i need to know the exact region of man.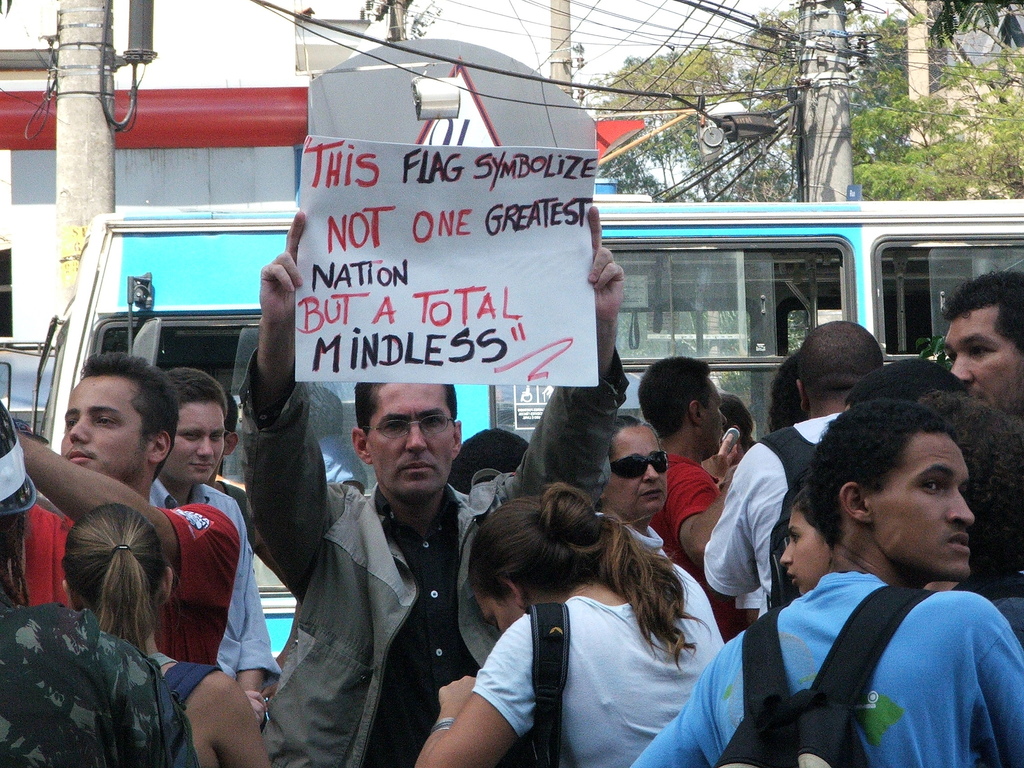
Region: bbox(19, 356, 234, 664).
